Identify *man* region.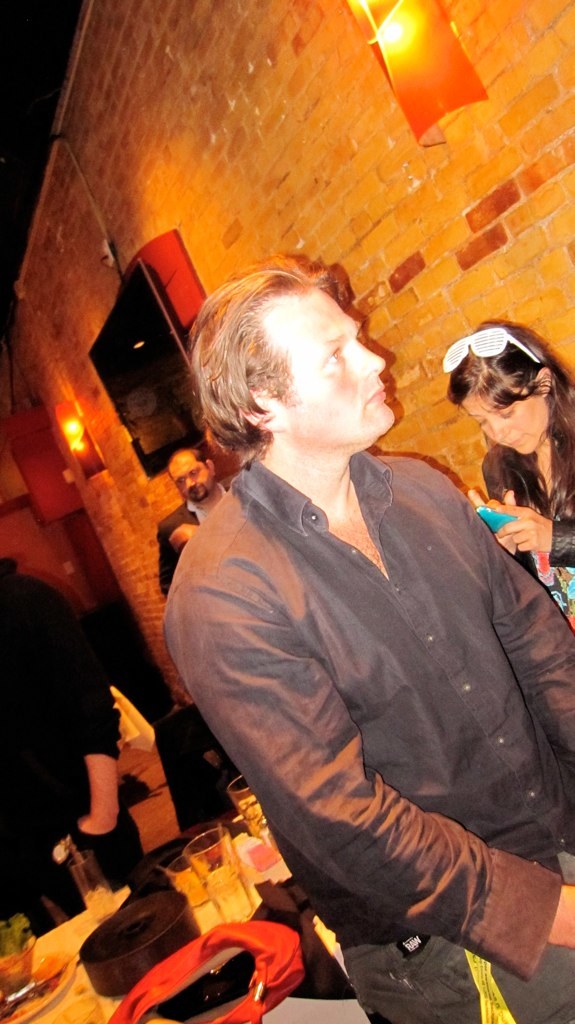
Region: Rect(165, 249, 574, 1023).
